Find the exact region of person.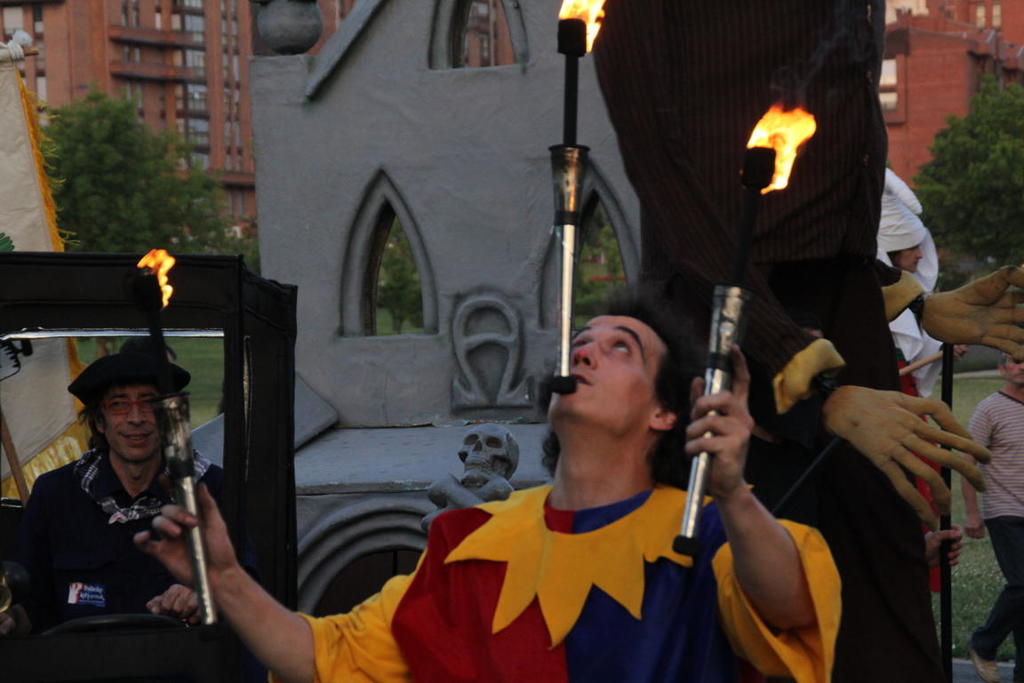
Exact region: x1=26, y1=320, x2=258, y2=679.
